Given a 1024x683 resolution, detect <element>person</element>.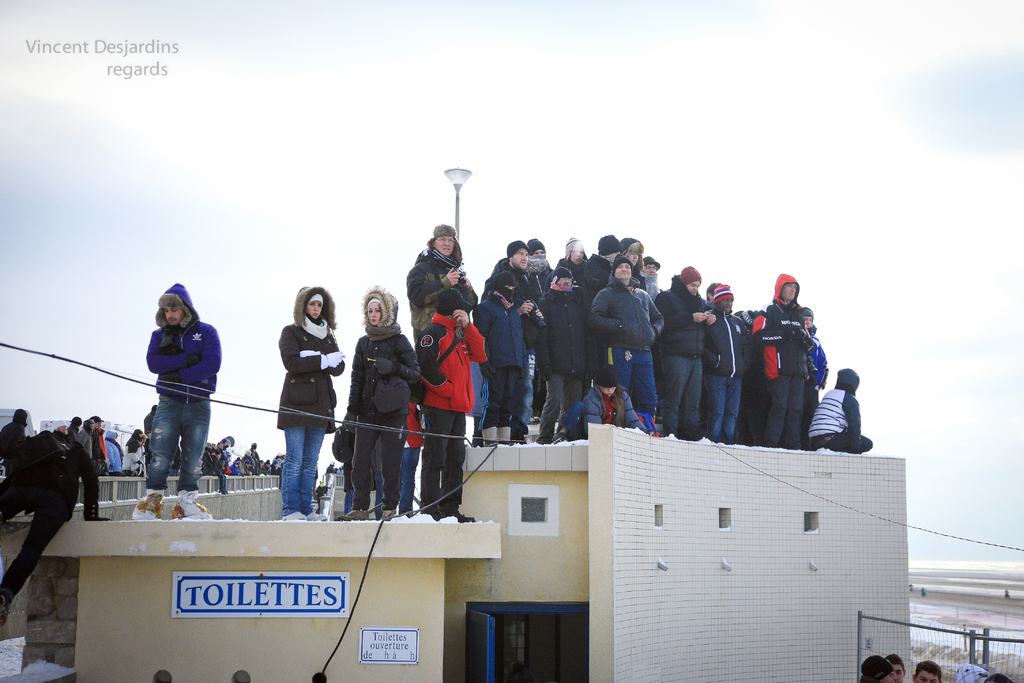
left=888, top=654, right=906, bottom=682.
